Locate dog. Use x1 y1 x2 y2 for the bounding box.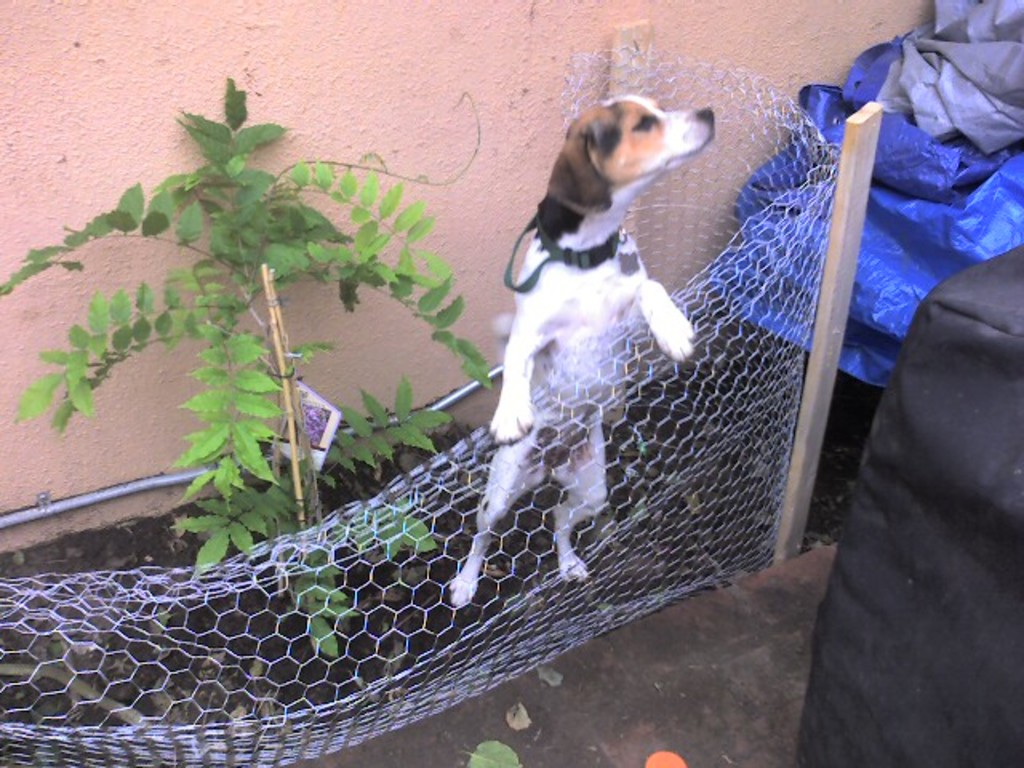
446 90 720 608.
